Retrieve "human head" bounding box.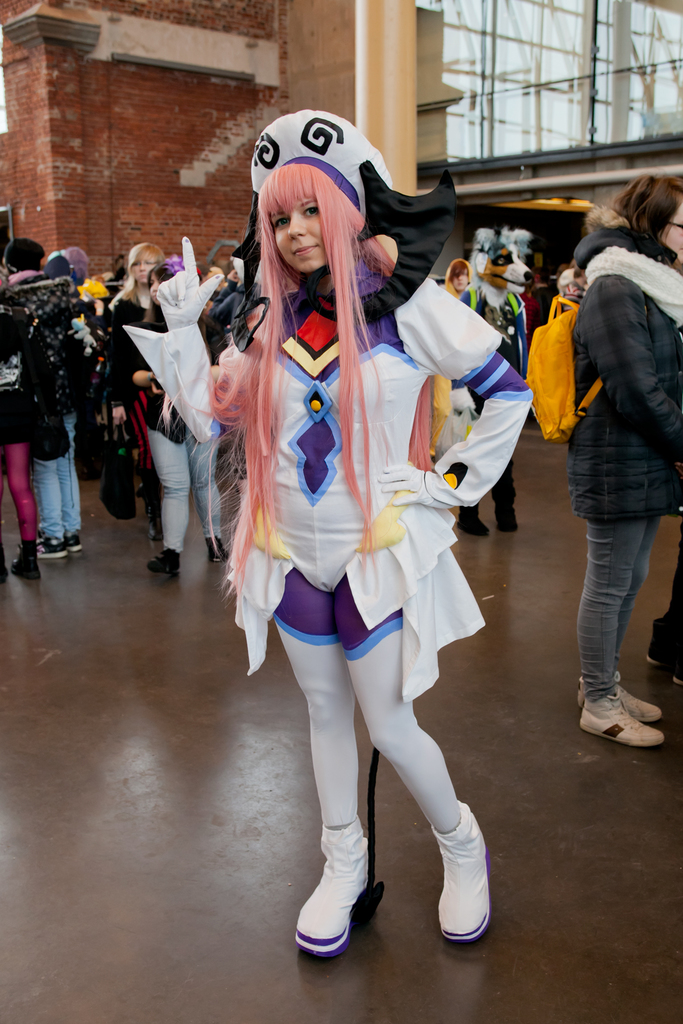
Bounding box: [left=145, top=260, right=183, bottom=310].
